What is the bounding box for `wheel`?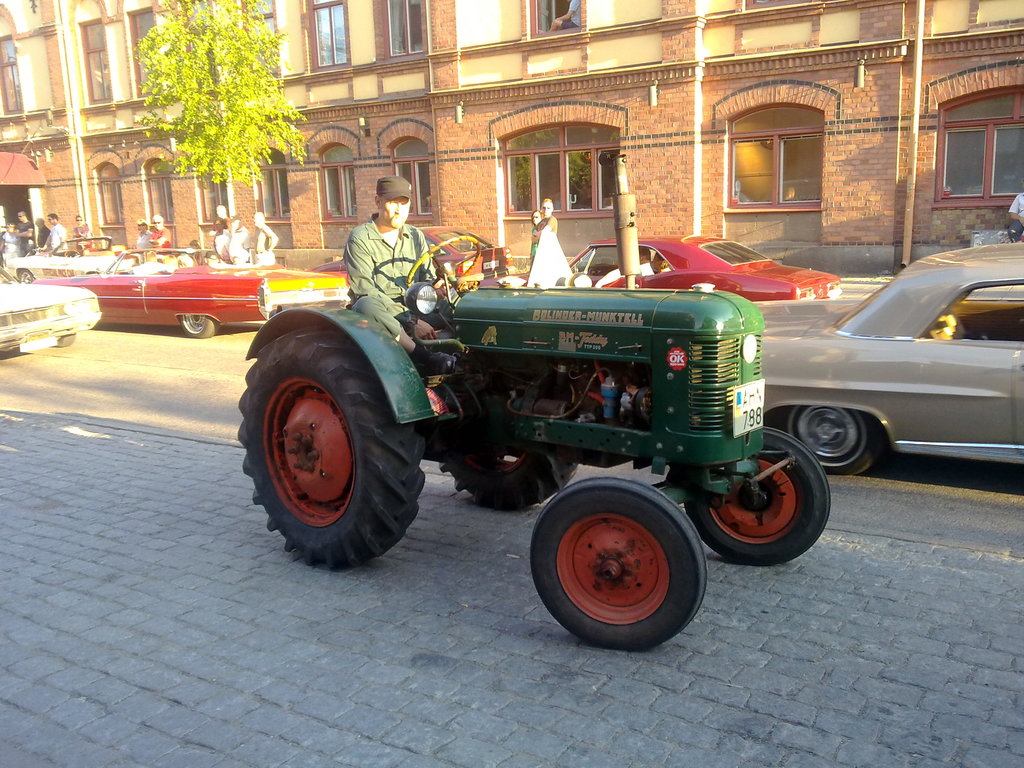
[63, 249, 81, 257].
